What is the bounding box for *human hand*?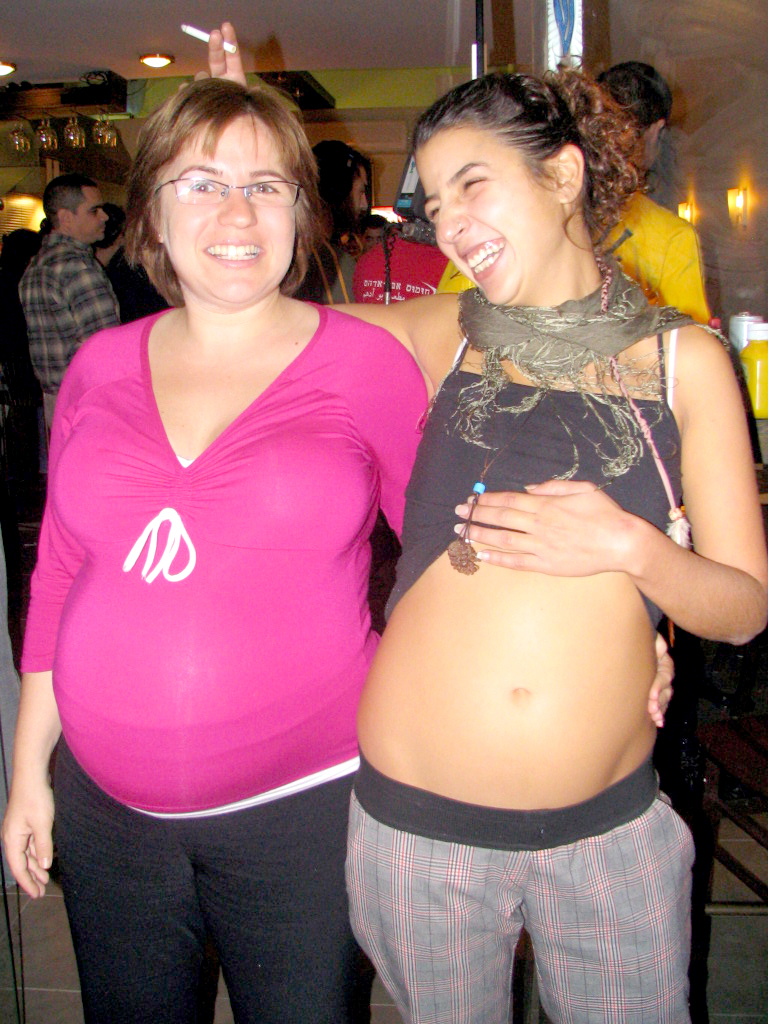
x1=454 y1=480 x2=631 y2=585.
